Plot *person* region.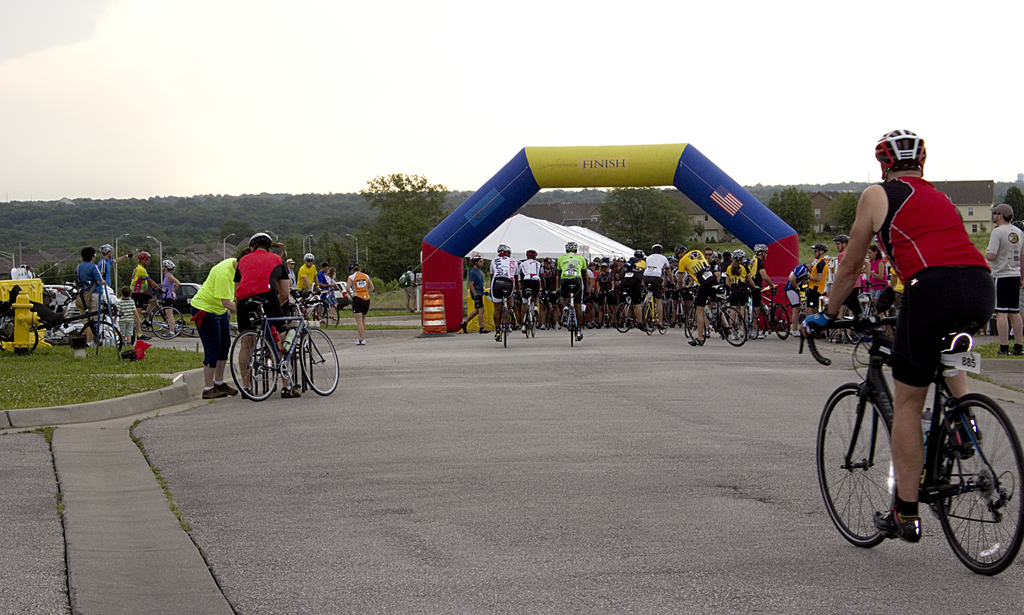
Plotted at {"left": 461, "top": 251, "right": 493, "bottom": 330}.
